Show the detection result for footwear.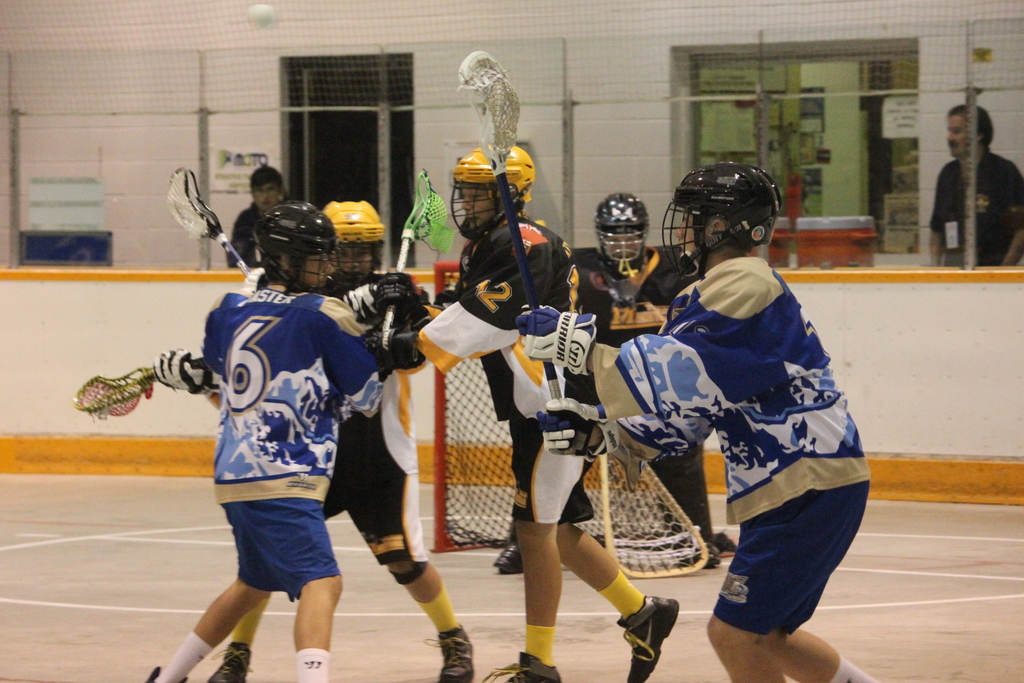
Rect(431, 620, 474, 682).
